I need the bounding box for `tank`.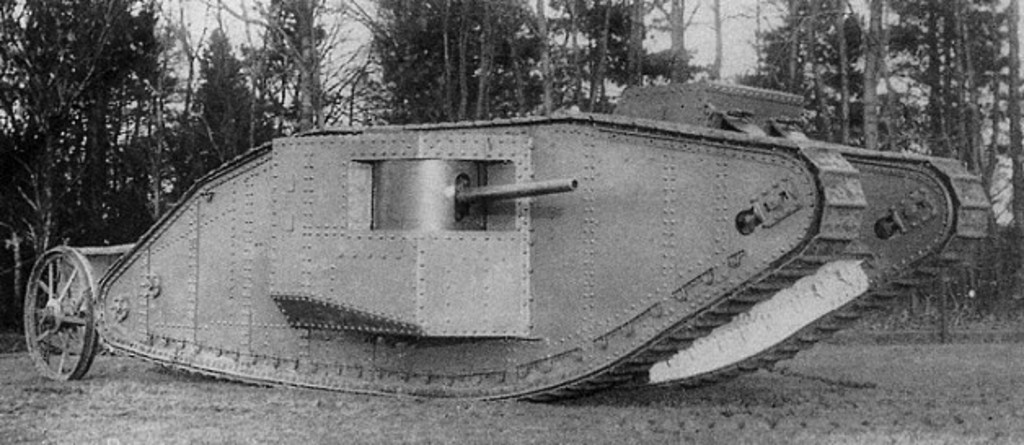
Here it is: box(21, 77, 991, 399).
